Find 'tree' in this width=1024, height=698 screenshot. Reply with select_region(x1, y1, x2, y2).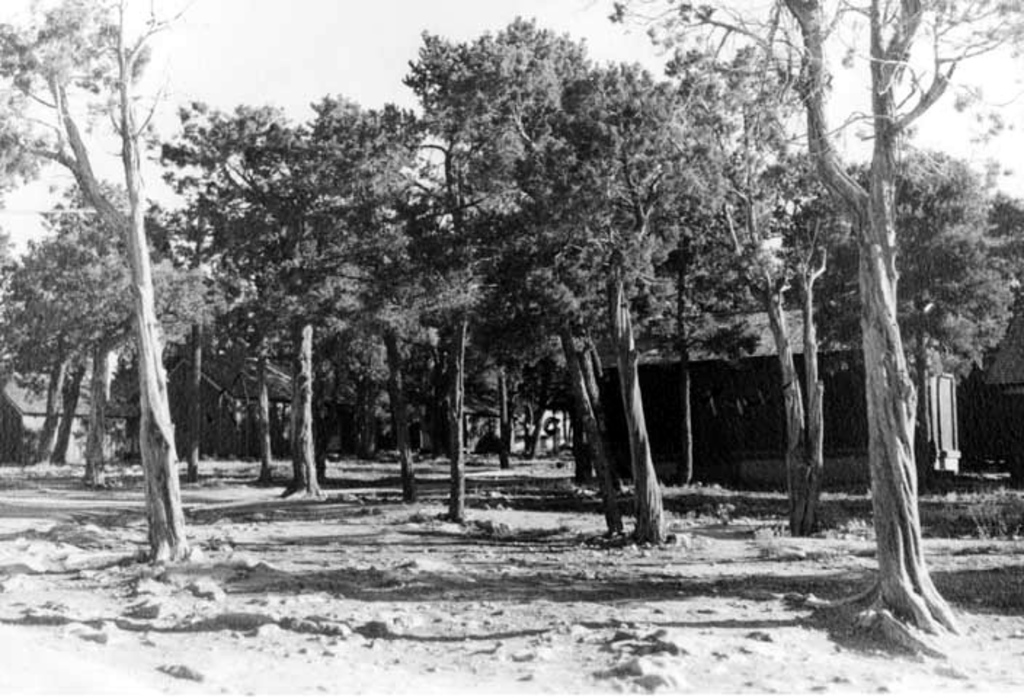
select_region(0, 0, 180, 554).
